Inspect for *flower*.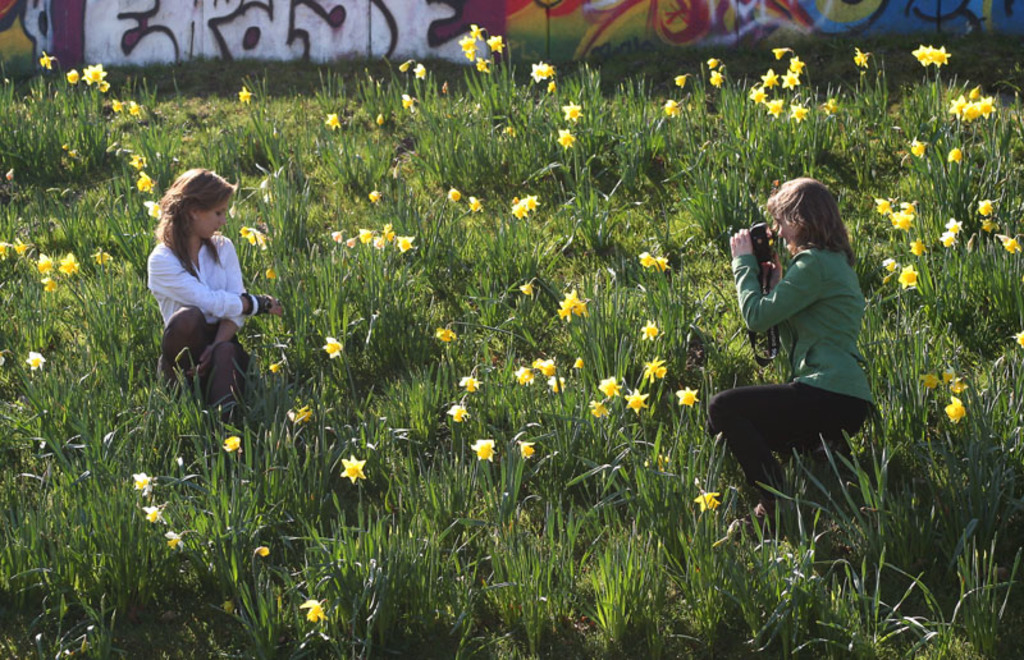
Inspection: rect(433, 324, 454, 338).
